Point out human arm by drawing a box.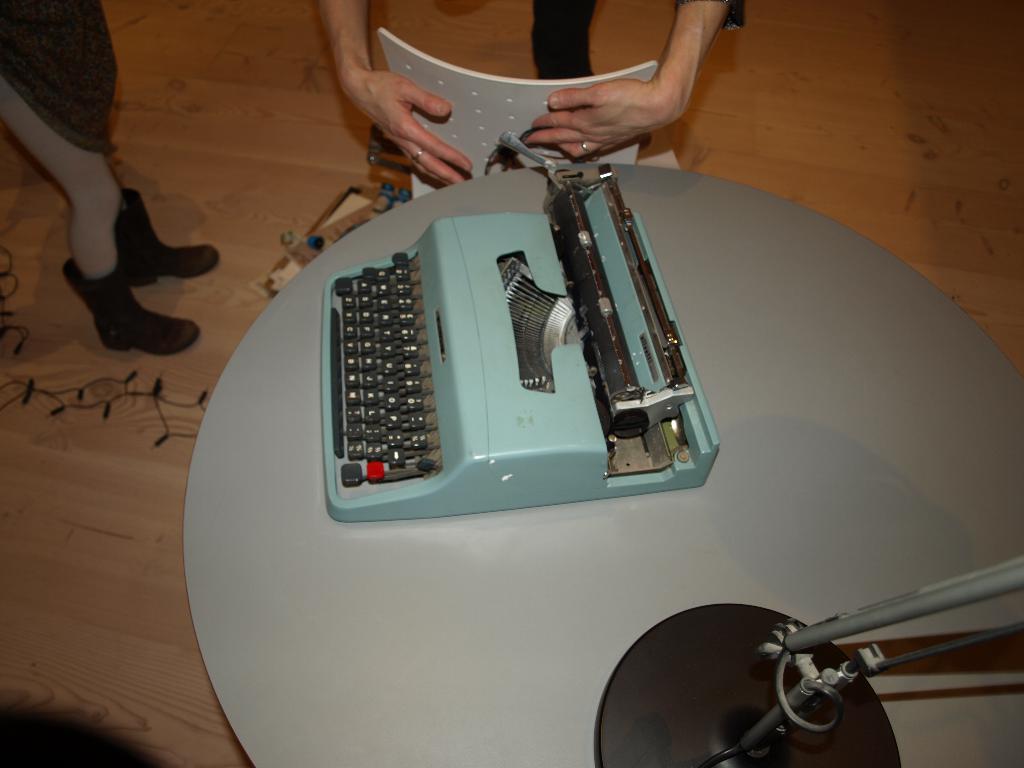
locate(506, 23, 732, 160).
